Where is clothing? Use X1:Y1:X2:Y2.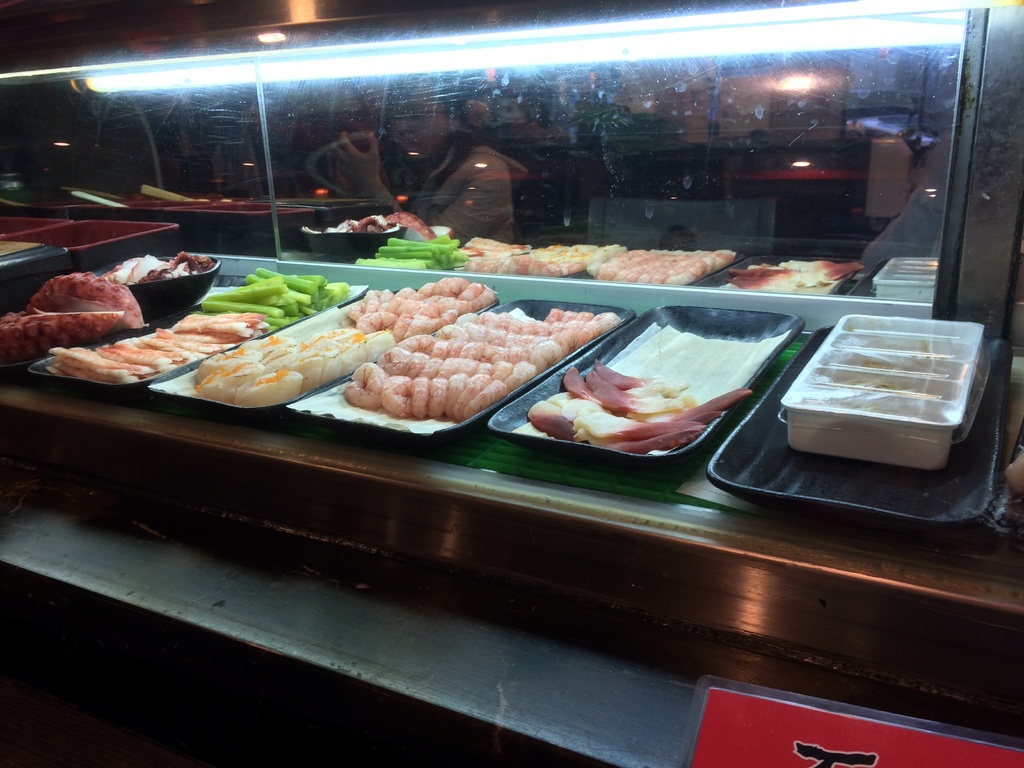
386:127:530:241.
